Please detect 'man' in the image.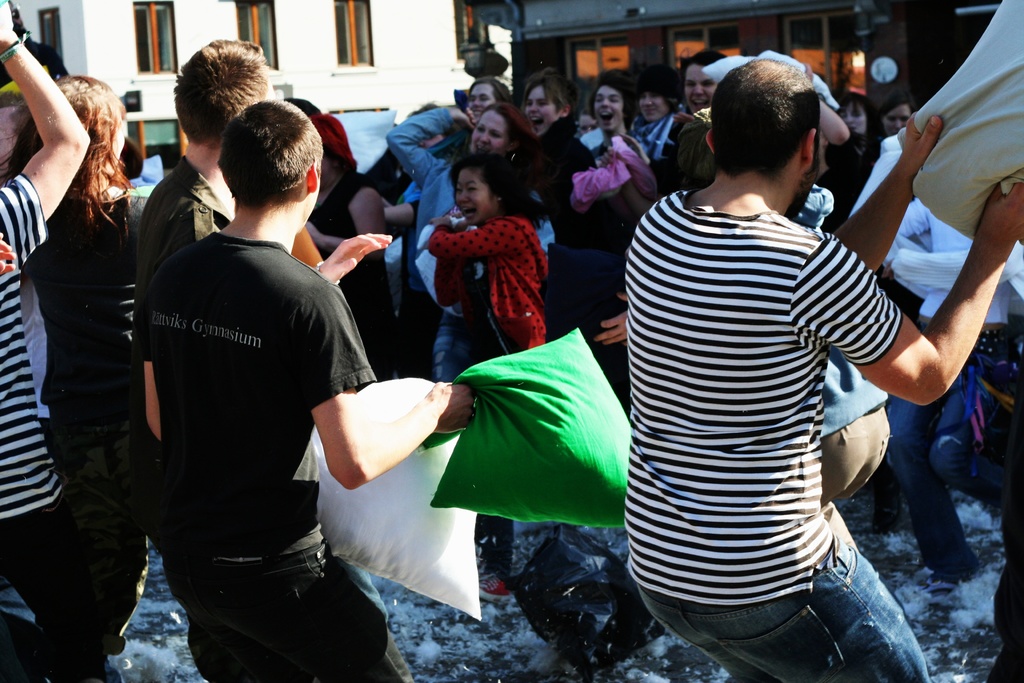
684 45 725 112.
